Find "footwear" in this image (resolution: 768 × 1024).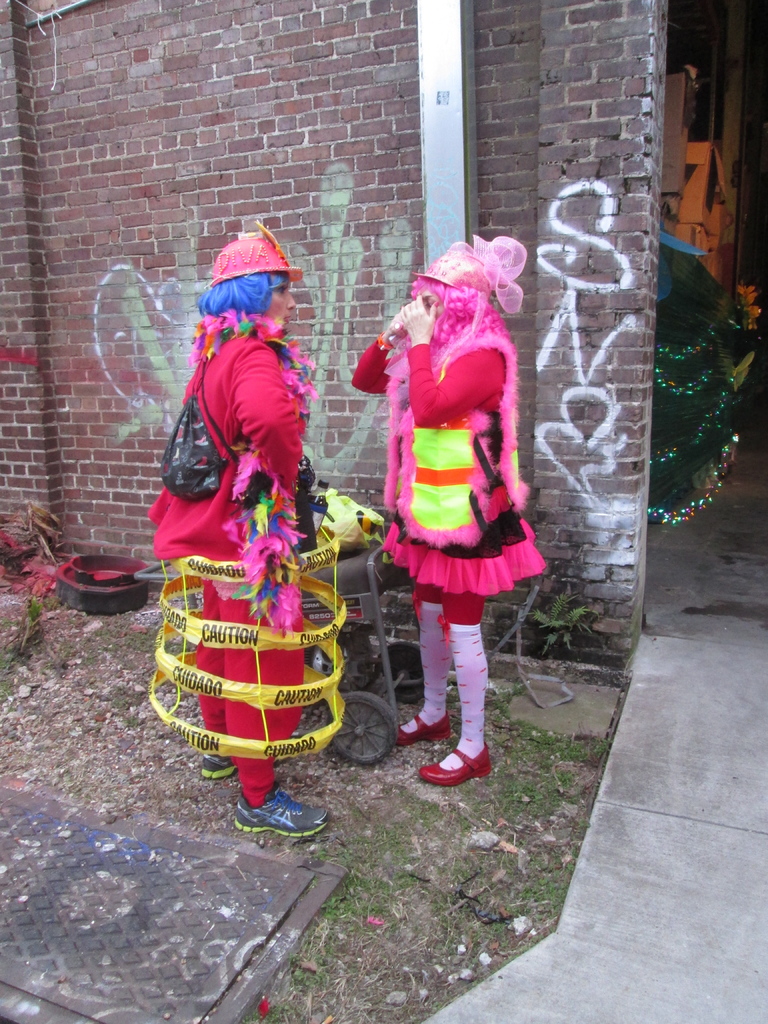
left=203, top=751, right=248, bottom=772.
